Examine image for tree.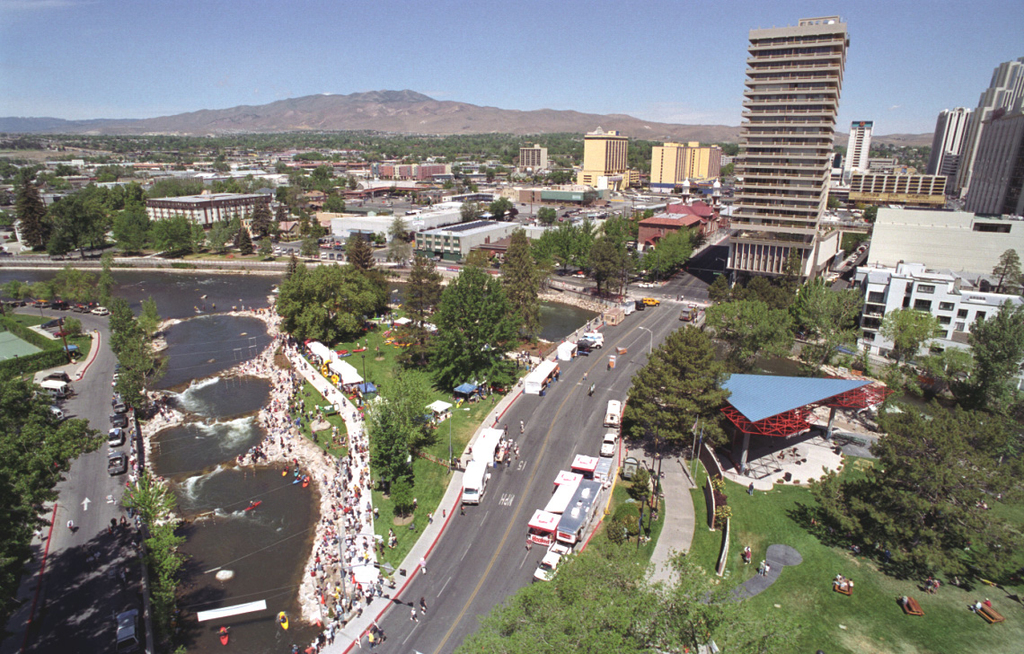
Examination result: <bbox>857, 298, 932, 444</bbox>.
